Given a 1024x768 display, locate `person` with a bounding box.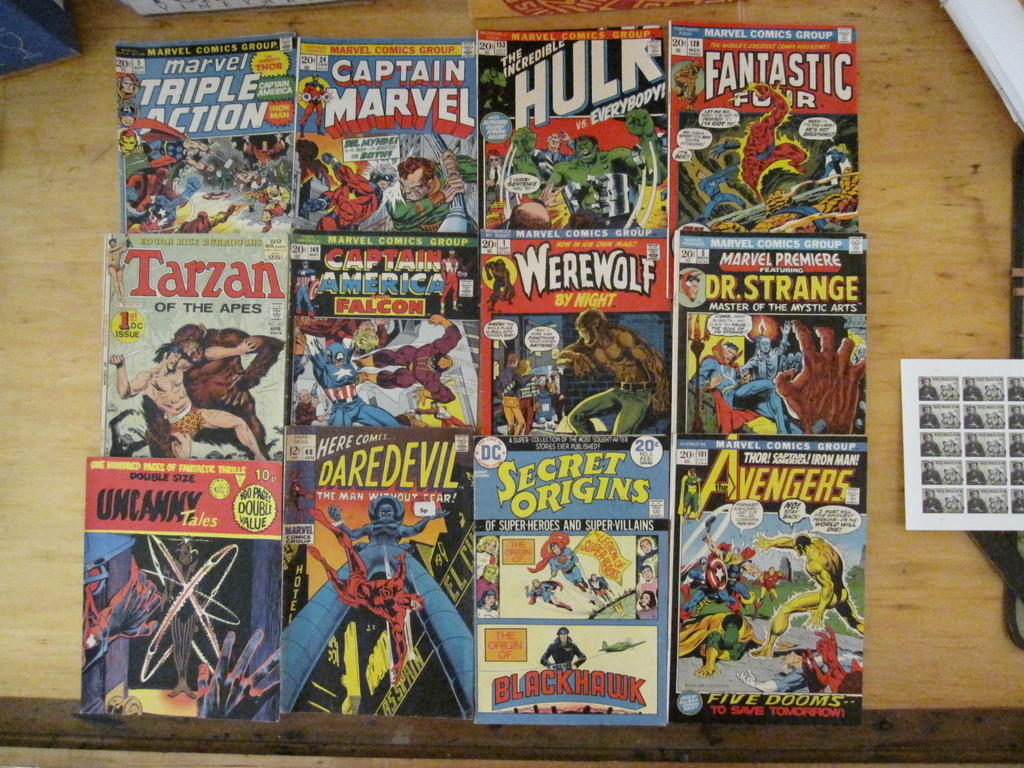
Located: bbox=[694, 145, 776, 224].
